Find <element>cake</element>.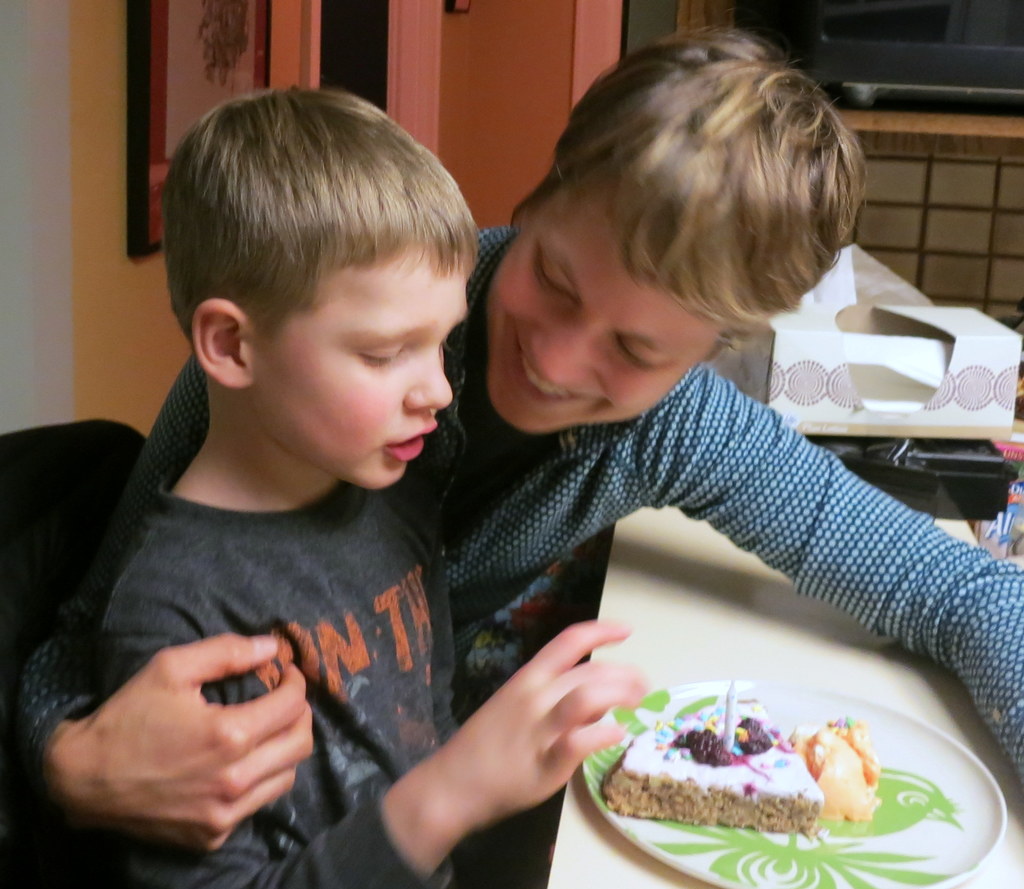
794,708,886,825.
